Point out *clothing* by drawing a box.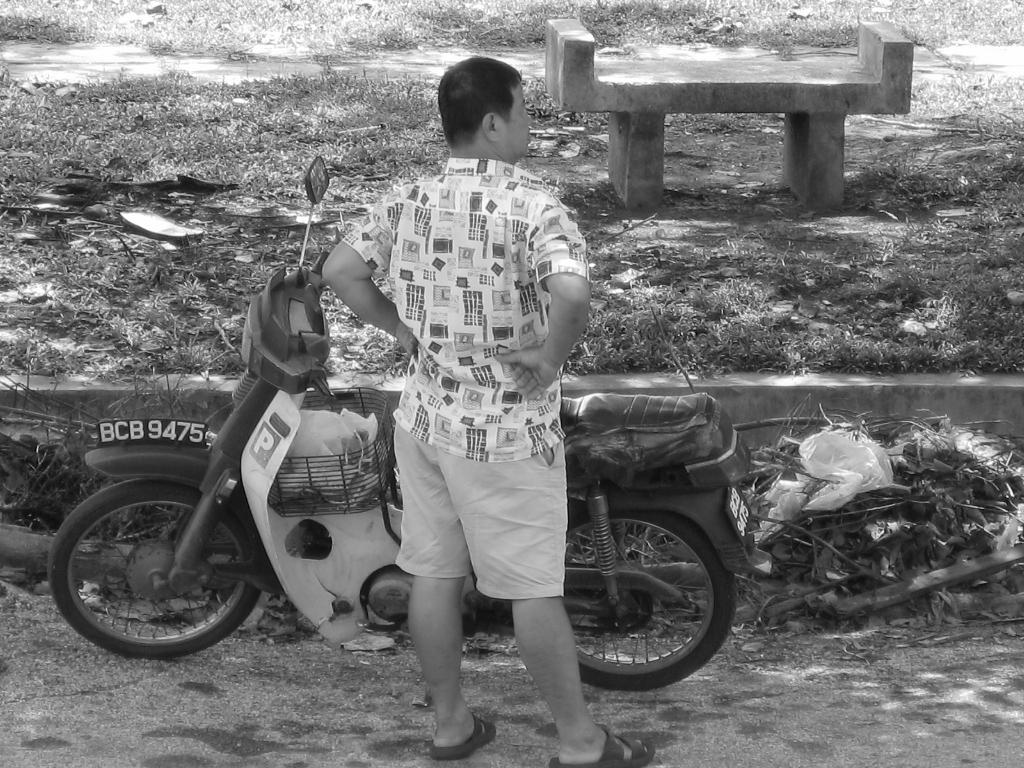
left=337, top=93, right=599, bottom=657.
